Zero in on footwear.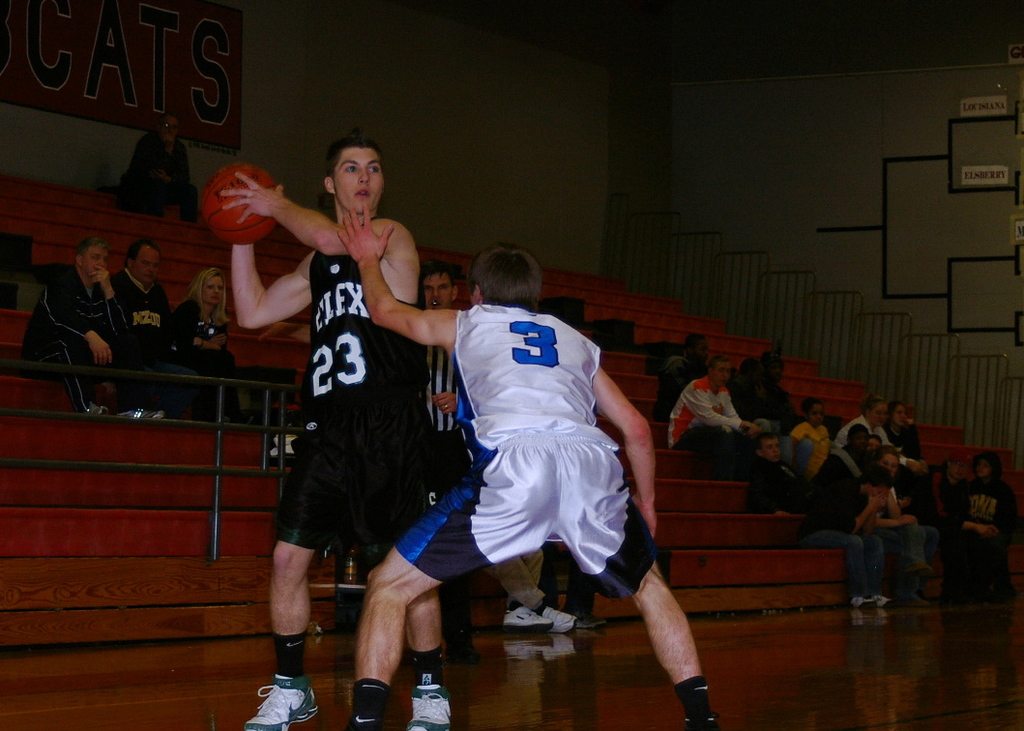
Zeroed in: (left=240, top=676, right=325, bottom=730).
